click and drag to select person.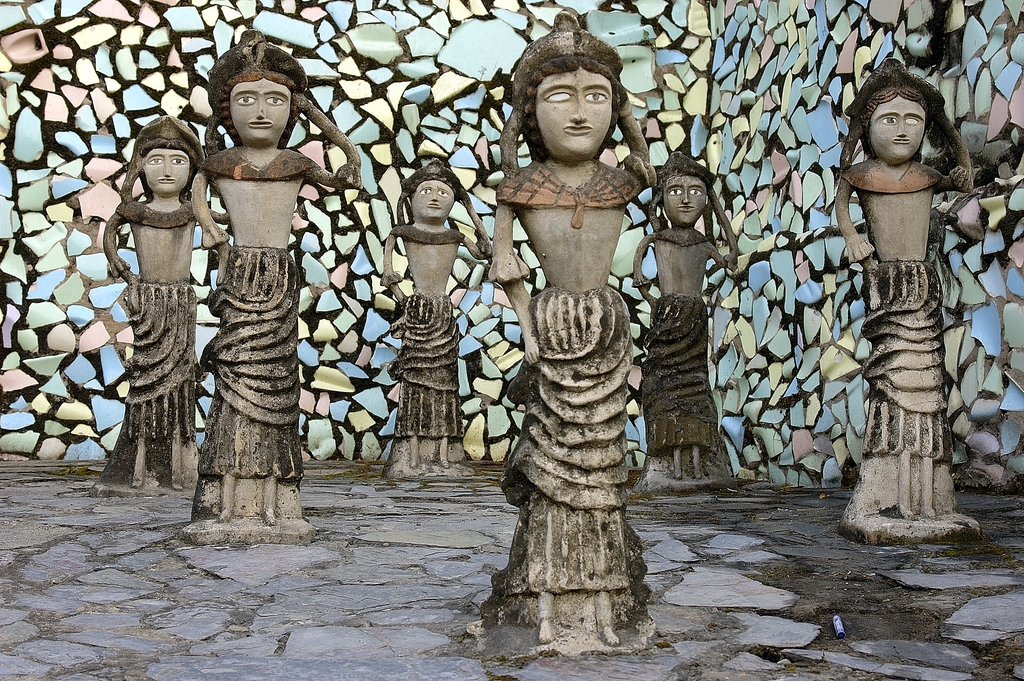
Selection: 600/115/744/551.
